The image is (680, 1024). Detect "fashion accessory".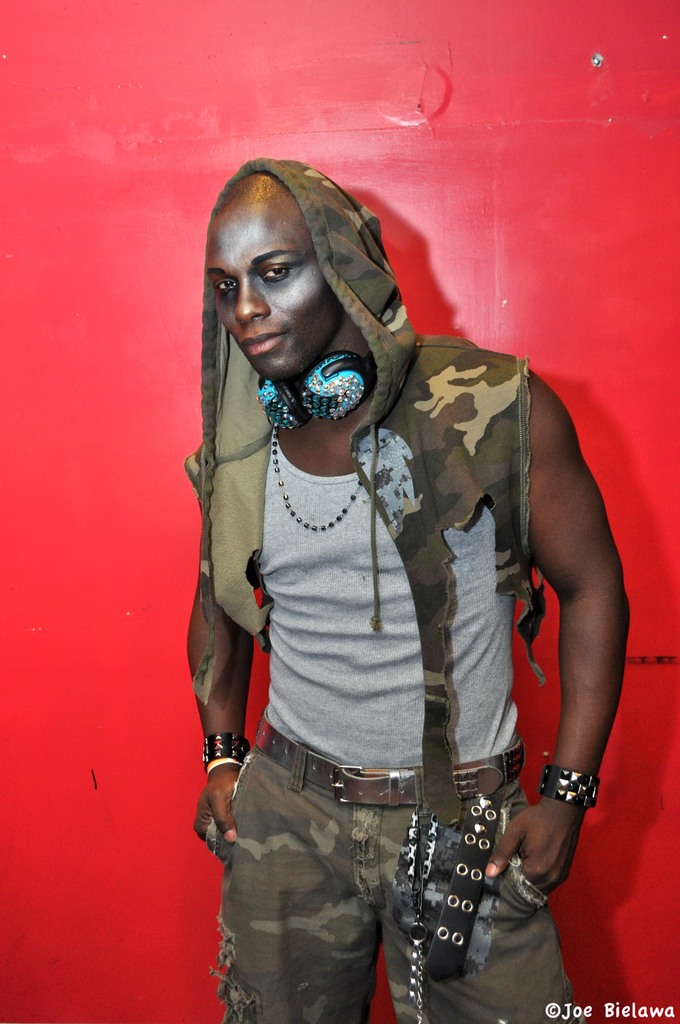
Detection: box(259, 720, 522, 815).
